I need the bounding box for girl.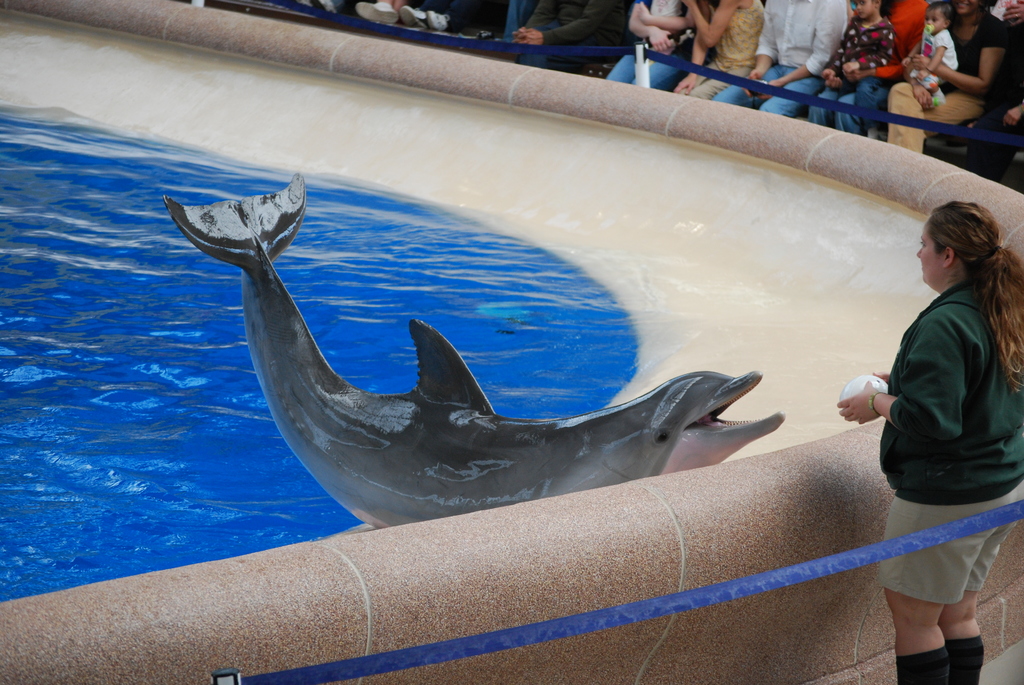
Here it is: region(815, 0, 907, 136).
